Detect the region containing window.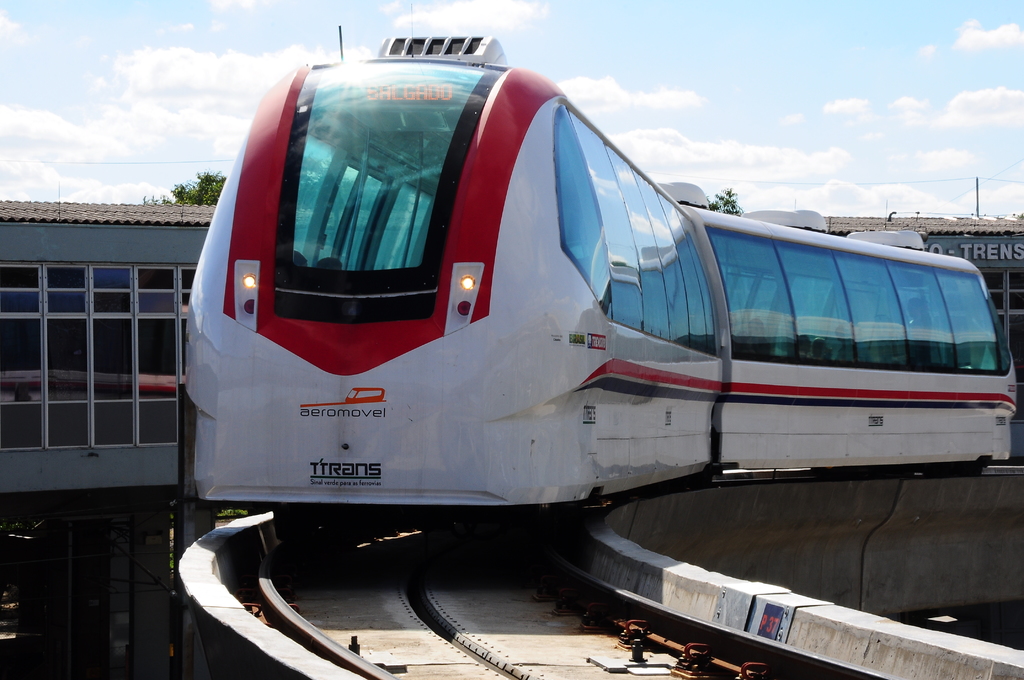
[left=92, top=259, right=133, bottom=450].
